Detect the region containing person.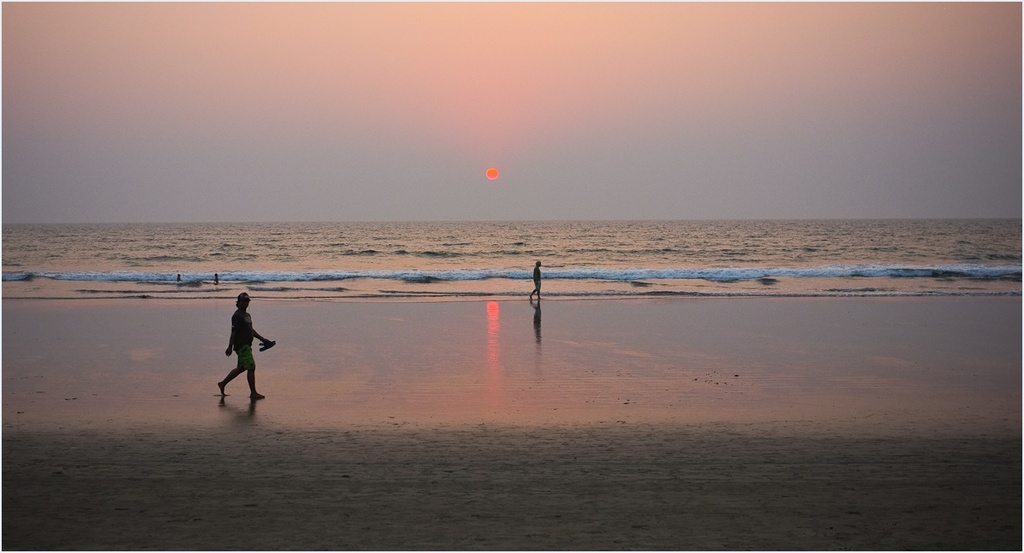
218:293:277:403.
